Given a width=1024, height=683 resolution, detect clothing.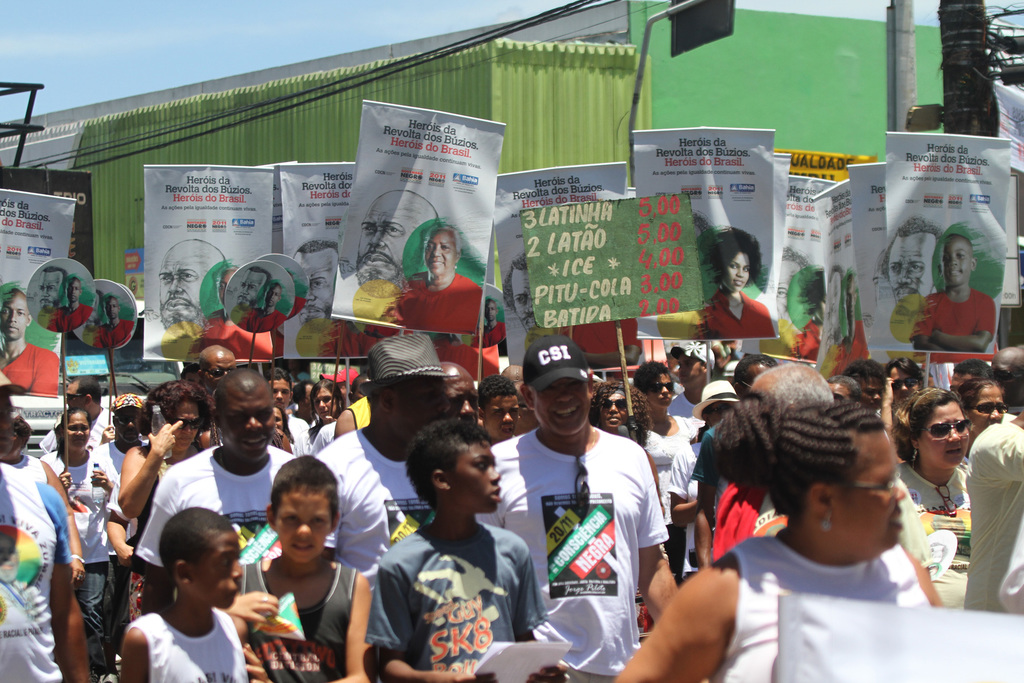
[127, 611, 244, 682].
